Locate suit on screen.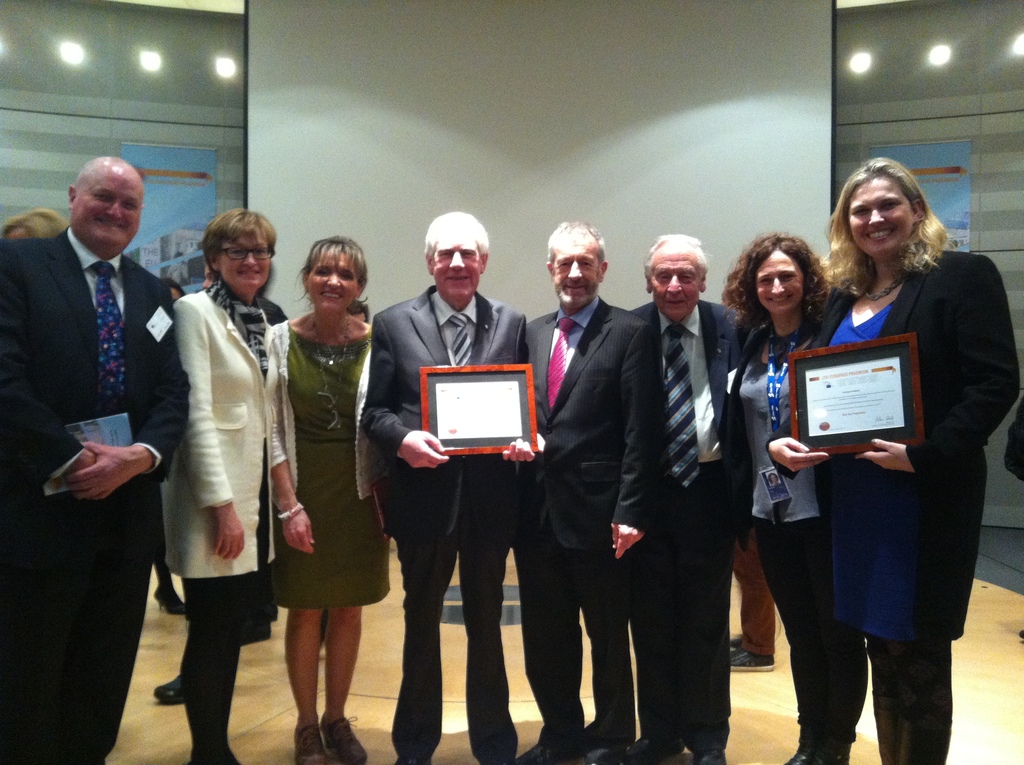
On screen at (left=619, top=300, right=739, bottom=748).
